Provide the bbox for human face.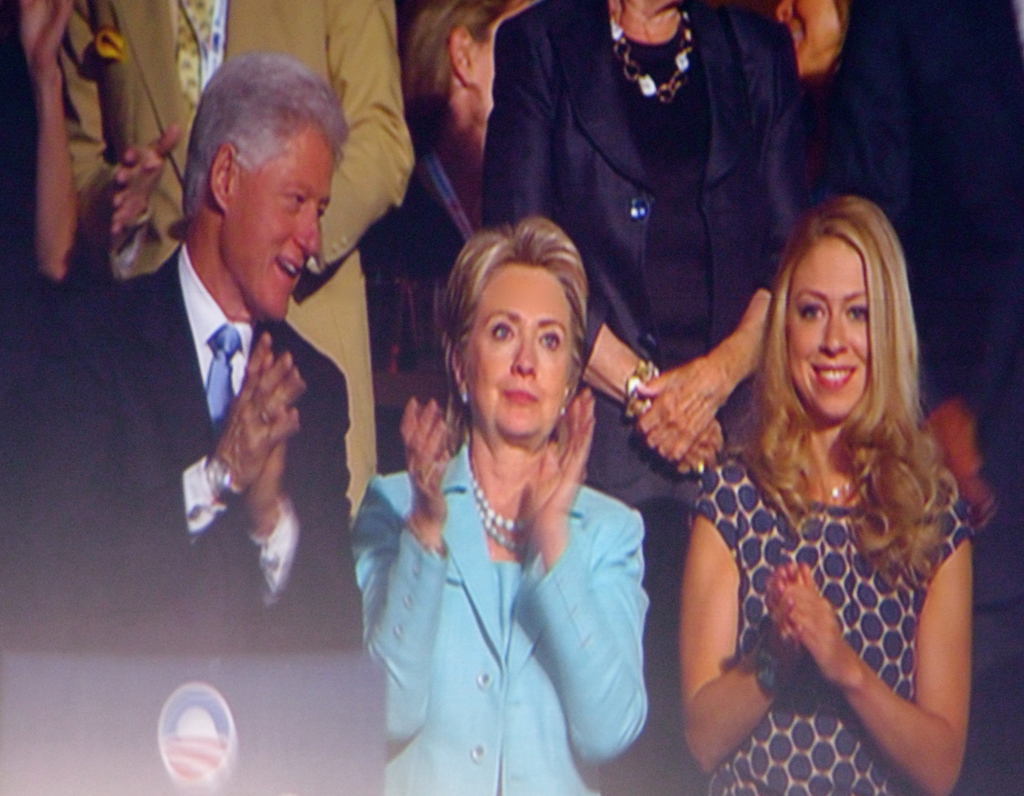
(228,116,332,328).
